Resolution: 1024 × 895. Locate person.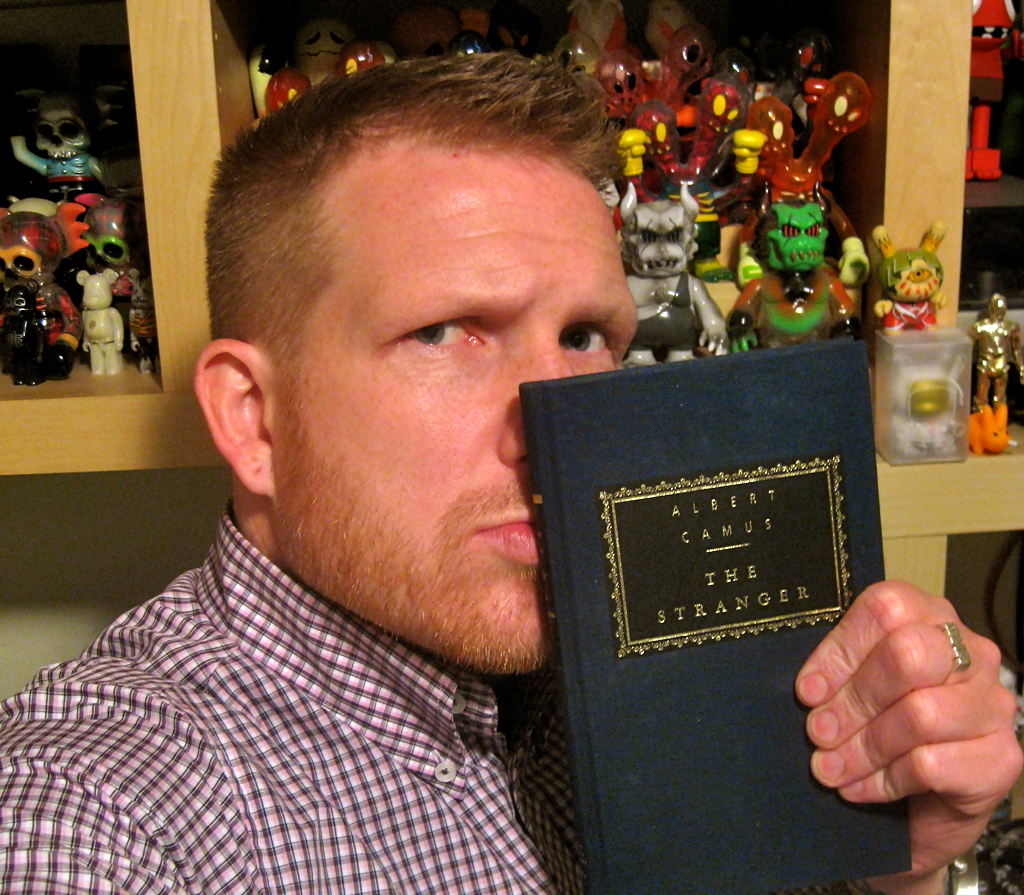
crop(0, 57, 1023, 894).
